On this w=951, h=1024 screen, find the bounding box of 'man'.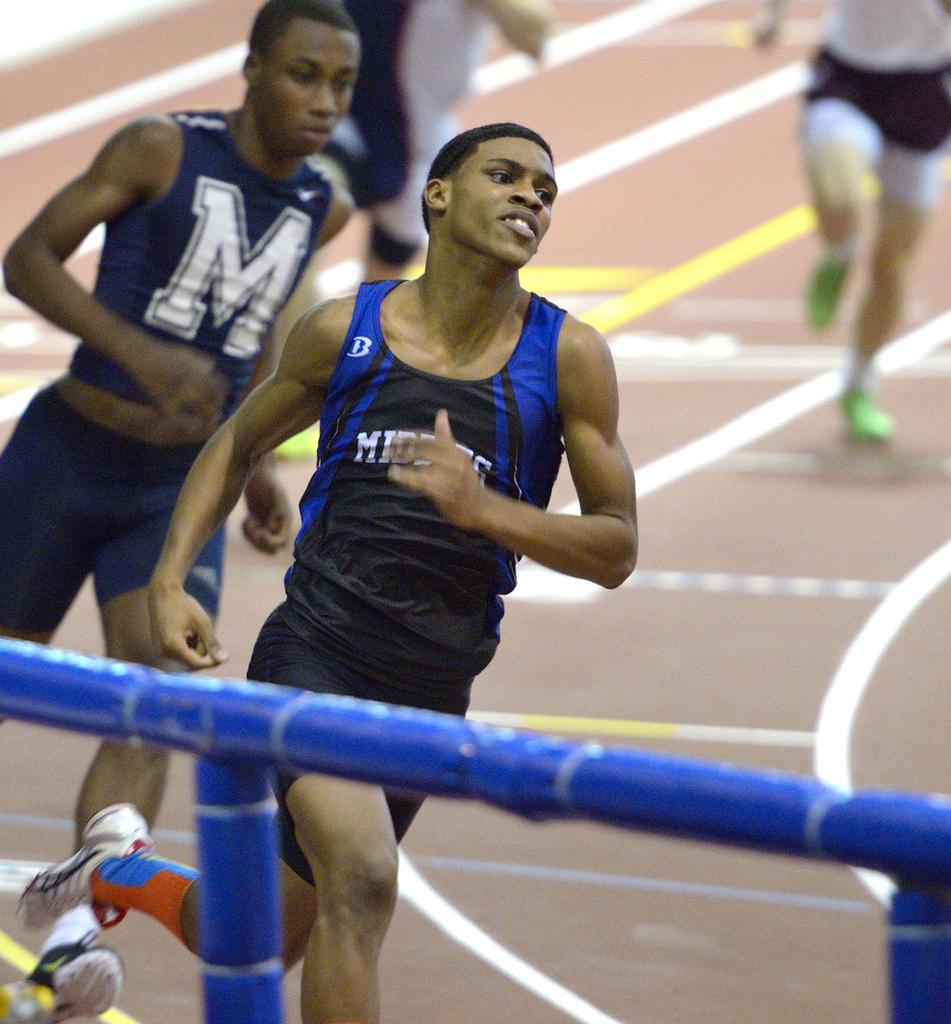
Bounding box: [x1=0, y1=0, x2=361, y2=1023].
